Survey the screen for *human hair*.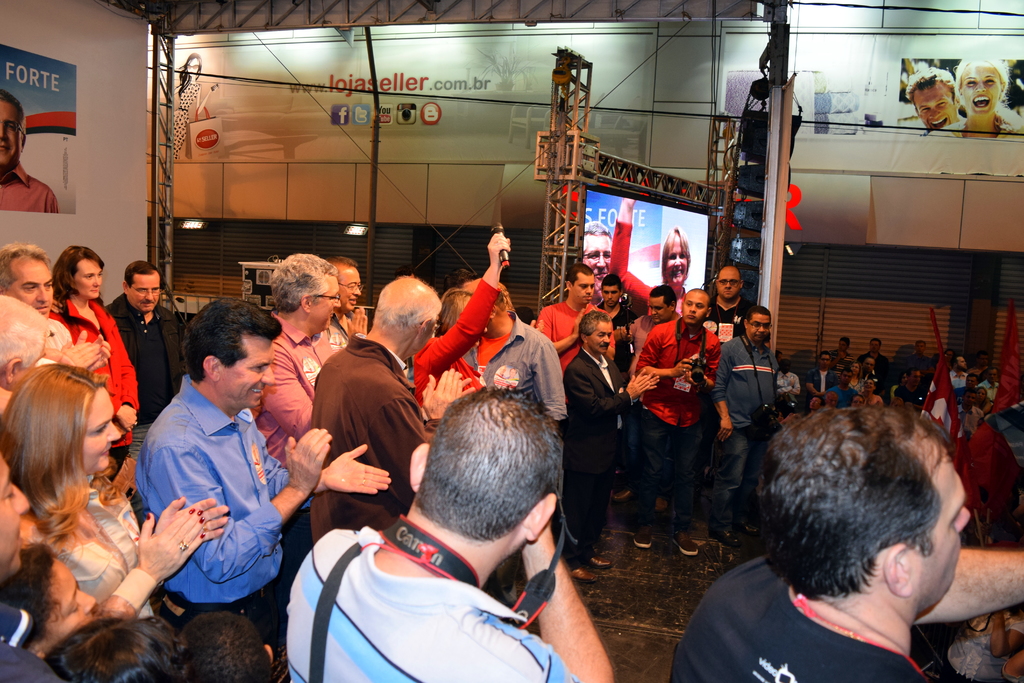
Survey found: [x1=744, y1=304, x2=771, y2=325].
